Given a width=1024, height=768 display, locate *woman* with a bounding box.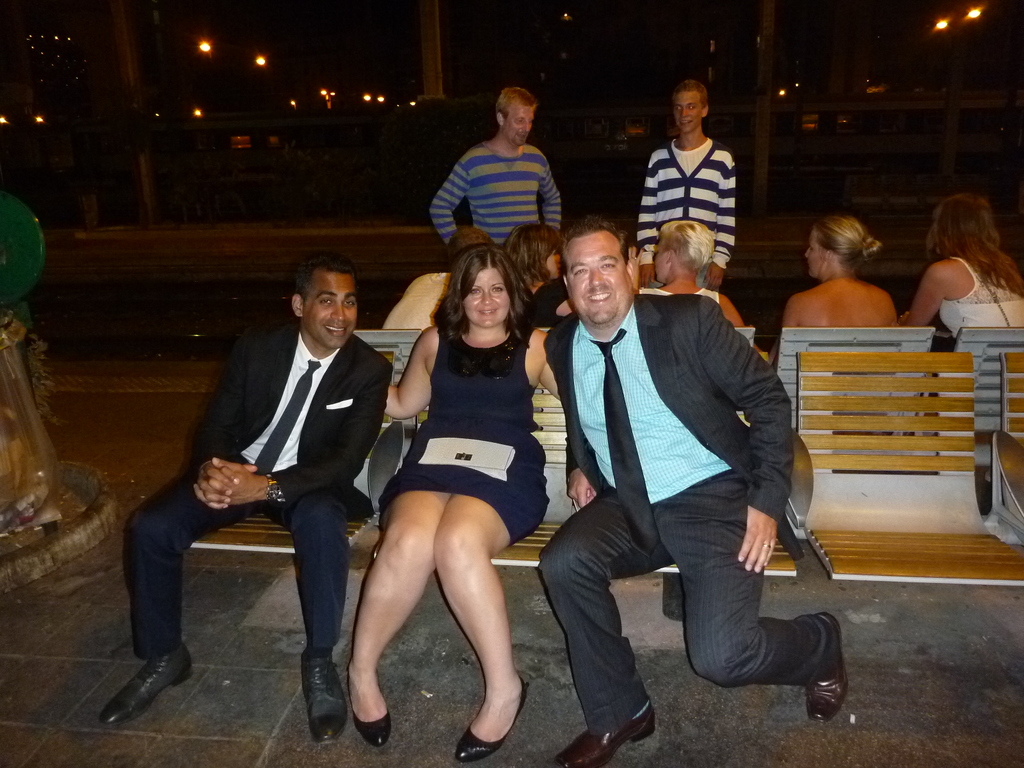
Located: box(767, 213, 897, 368).
